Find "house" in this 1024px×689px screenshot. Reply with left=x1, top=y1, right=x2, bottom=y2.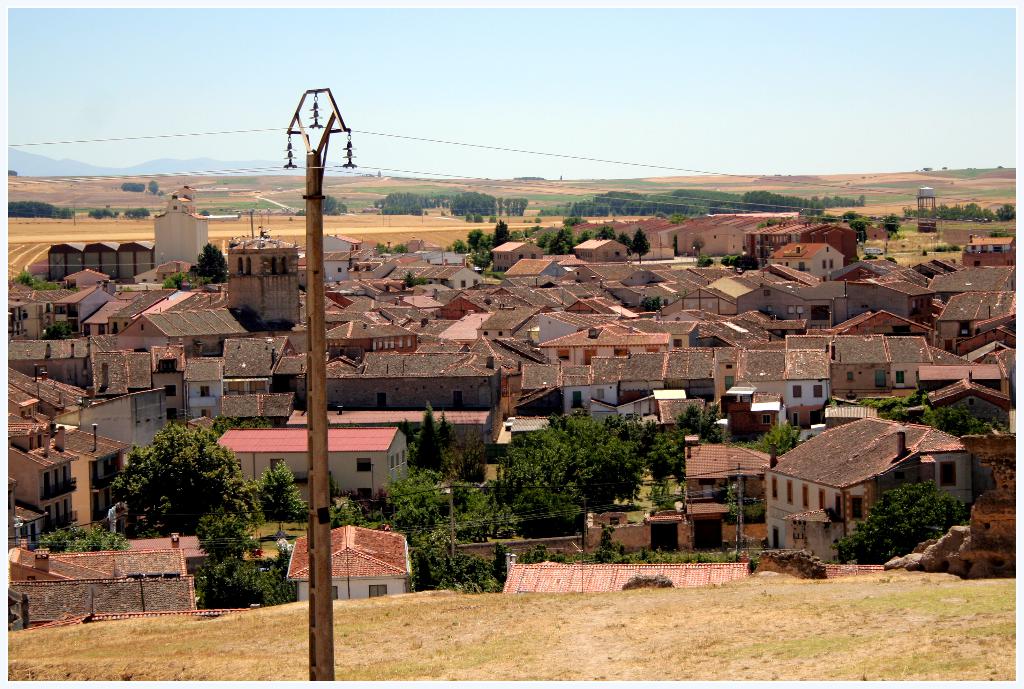
left=4, top=576, right=202, bottom=622.
